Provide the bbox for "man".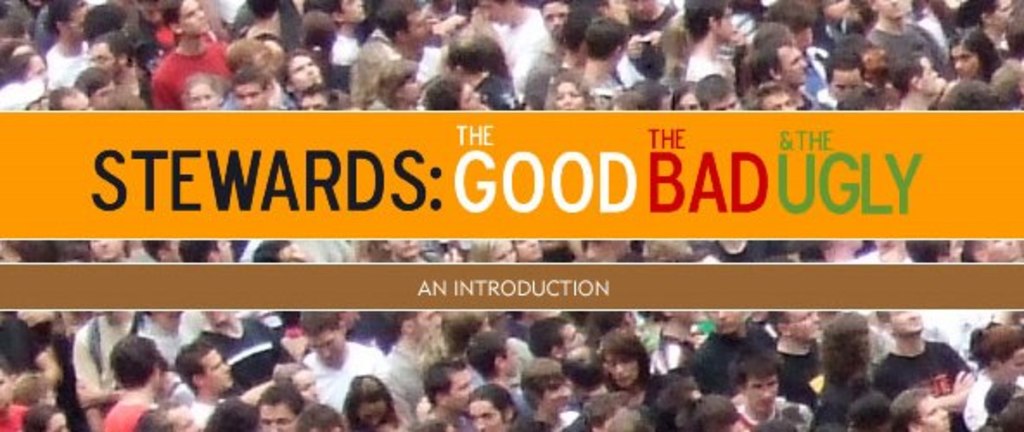
l=42, t=0, r=90, b=88.
